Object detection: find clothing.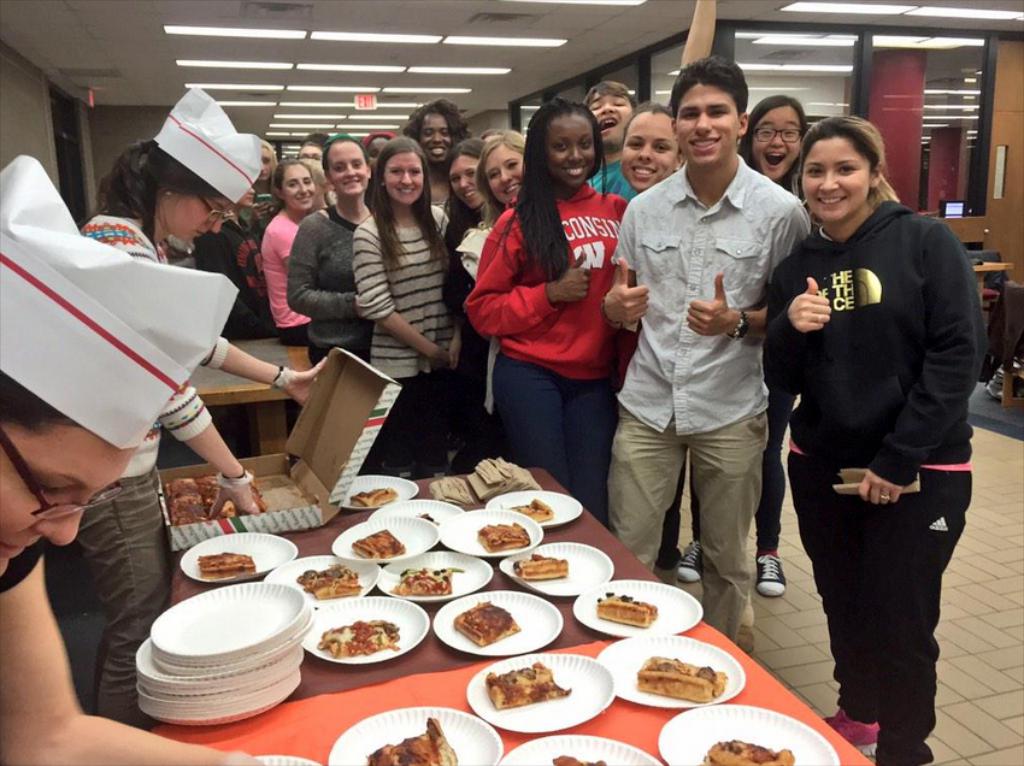
box(758, 124, 988, 715).
